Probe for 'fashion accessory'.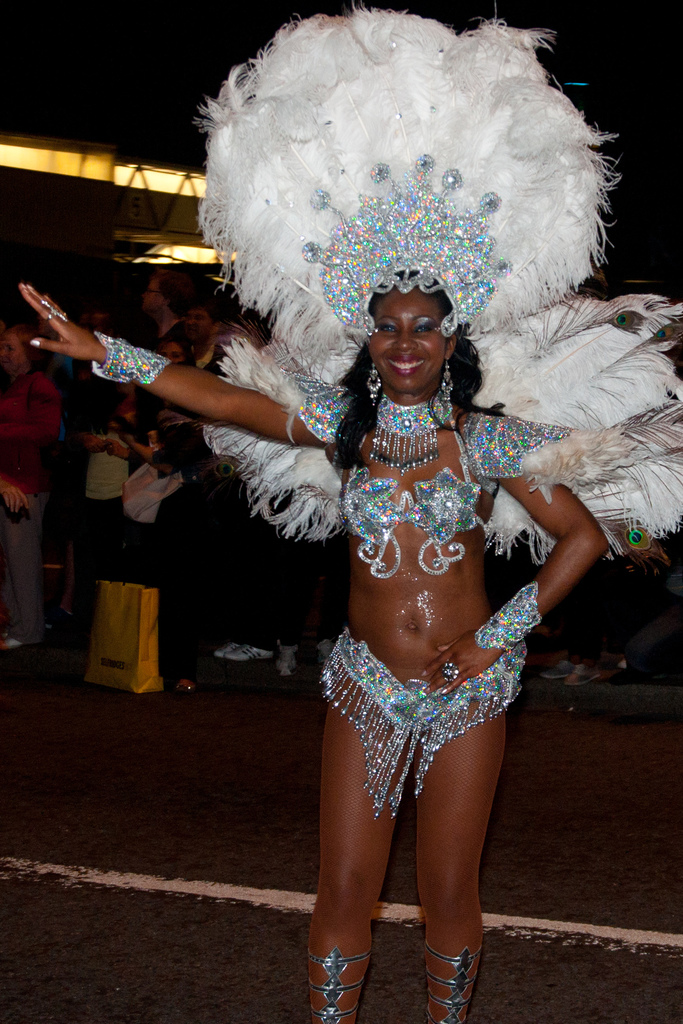
Probe result: bbox=[426, 936, 488, 1020].
